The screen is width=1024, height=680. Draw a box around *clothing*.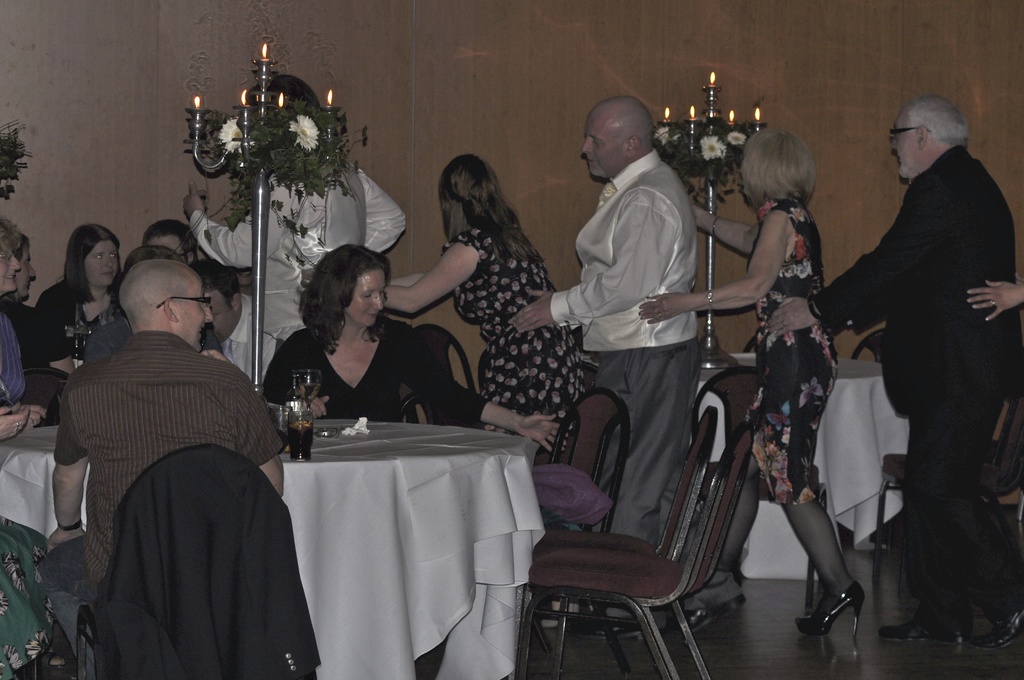
Rect(745, 191, 844, 508).
